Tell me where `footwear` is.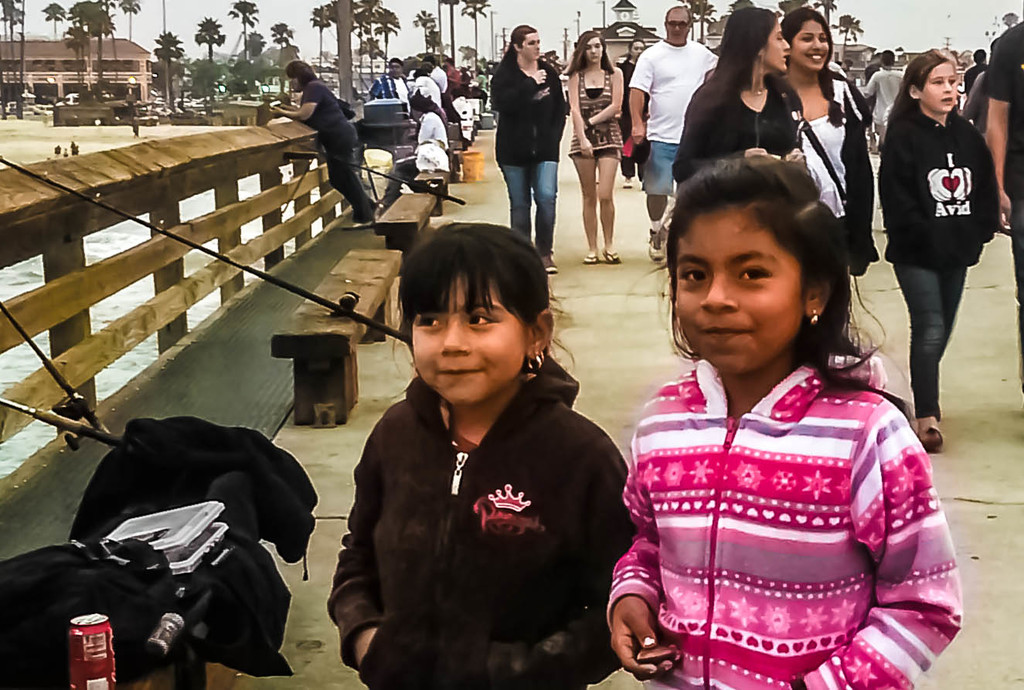
`footwear` is at {"left": 581, "top": 248, "right": 598, "bottom": 270}.
